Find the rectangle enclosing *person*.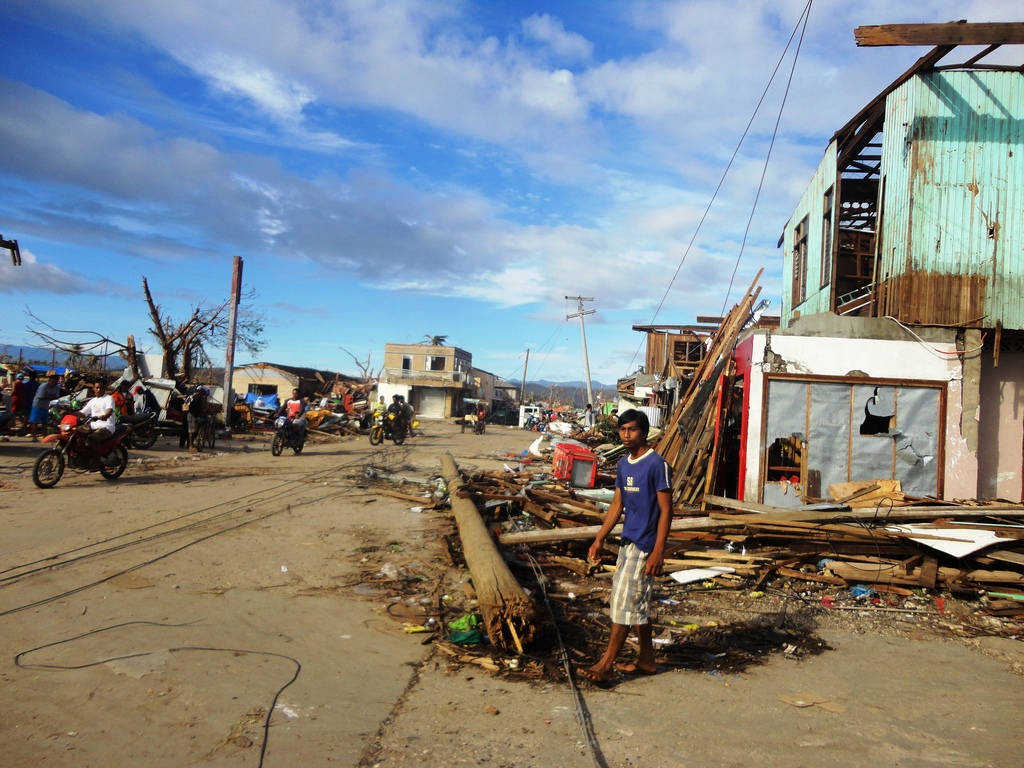
bbox=(77, 381, 113, 468).
